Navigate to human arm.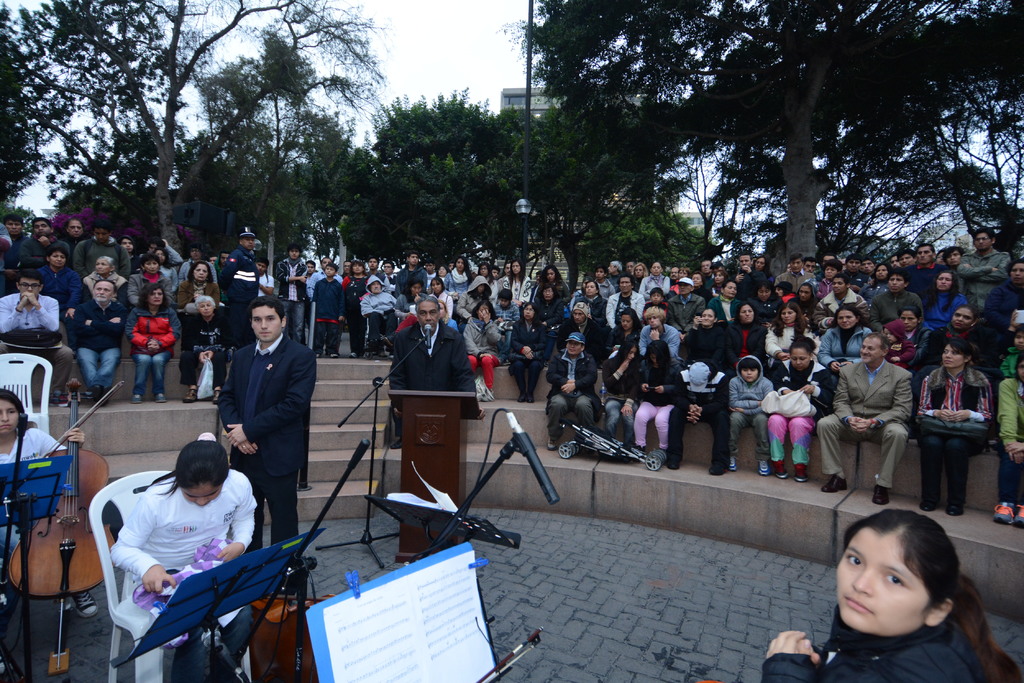
Navigation target: [x1=456, y1=288, x2=477, y2=318].
